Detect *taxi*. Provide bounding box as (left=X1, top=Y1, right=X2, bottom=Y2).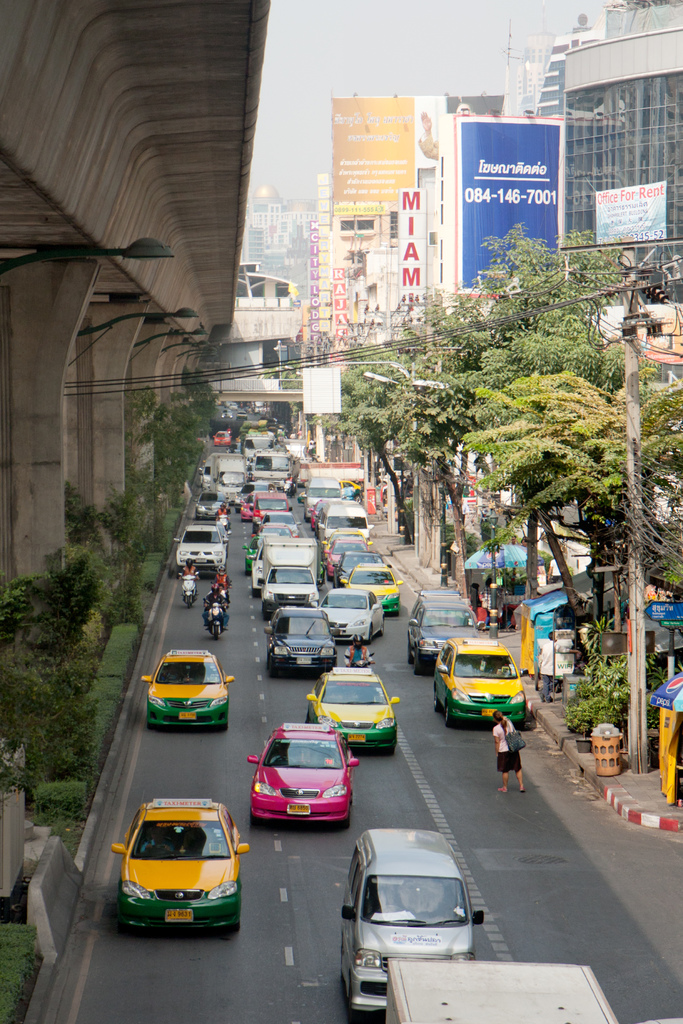
(left=433, top=636, right=539, bottom=730).
